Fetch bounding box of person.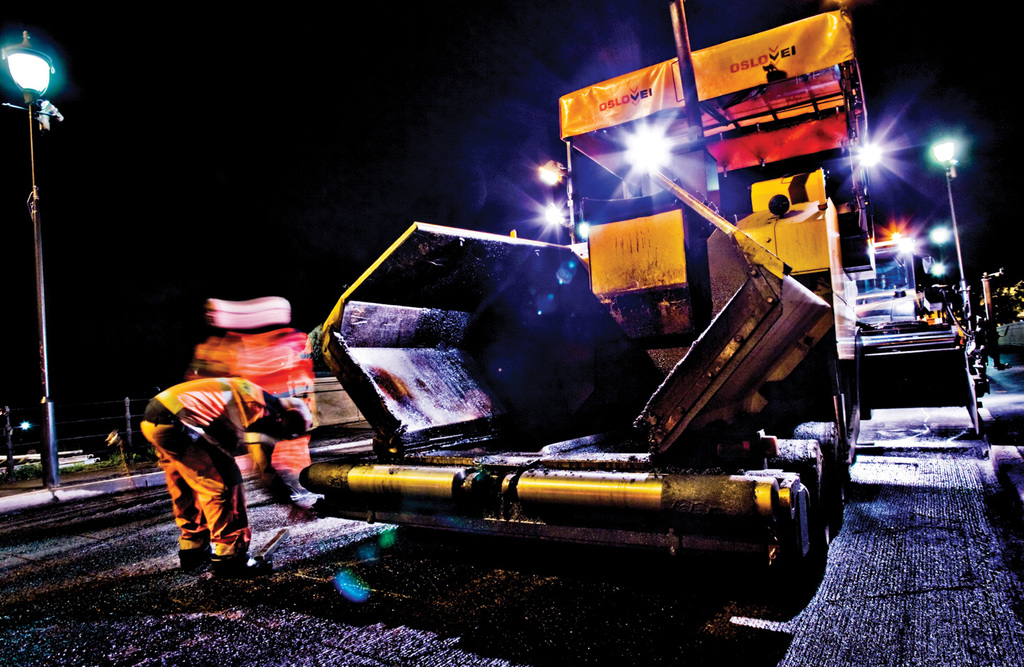
Bbox: 137,372,323,586.
